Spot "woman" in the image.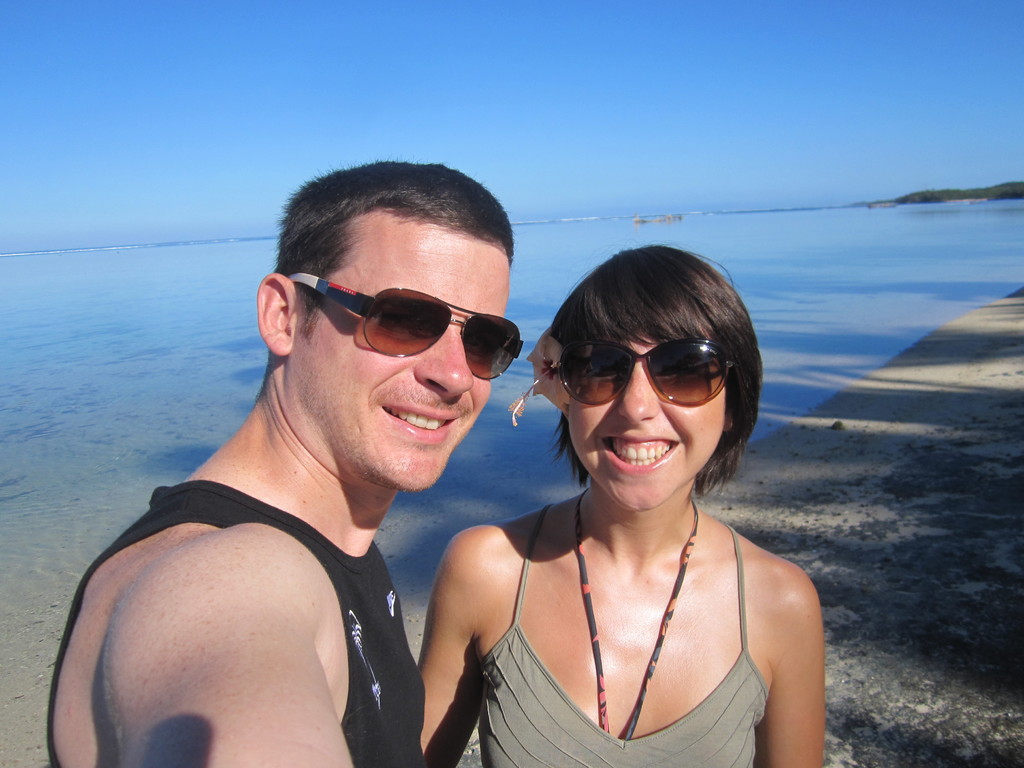
"woman" found at {"x1": 401, "y1": 330, "x2": 866, "y2": 767}.
